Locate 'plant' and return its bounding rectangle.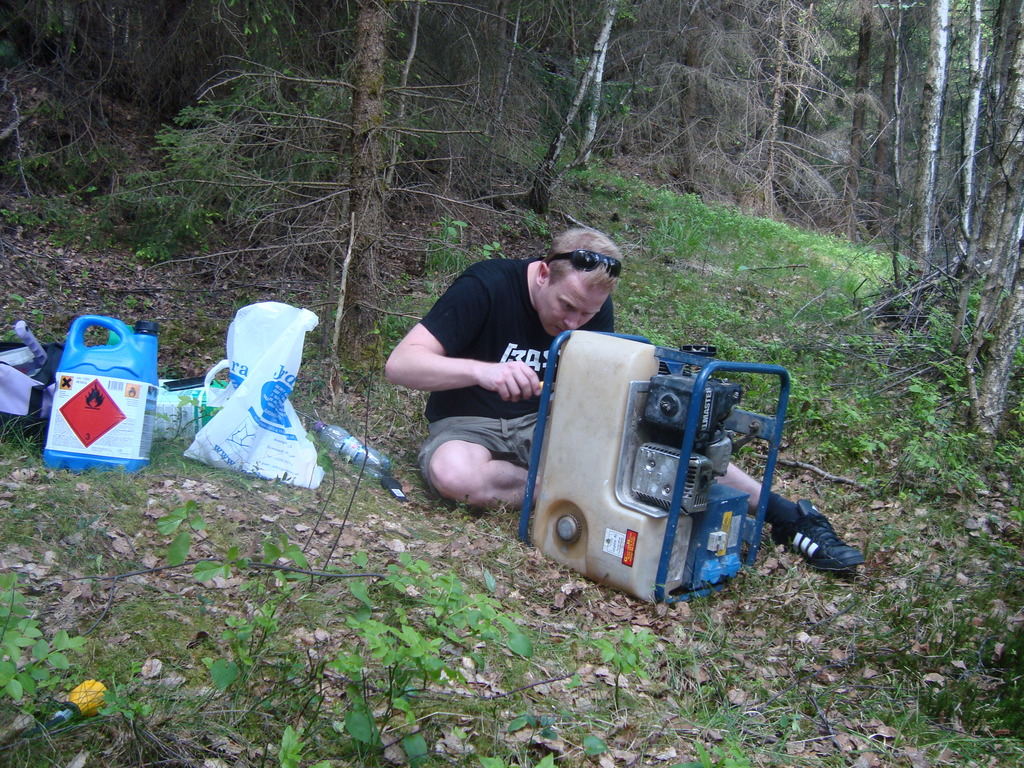
0:408:35:463.
